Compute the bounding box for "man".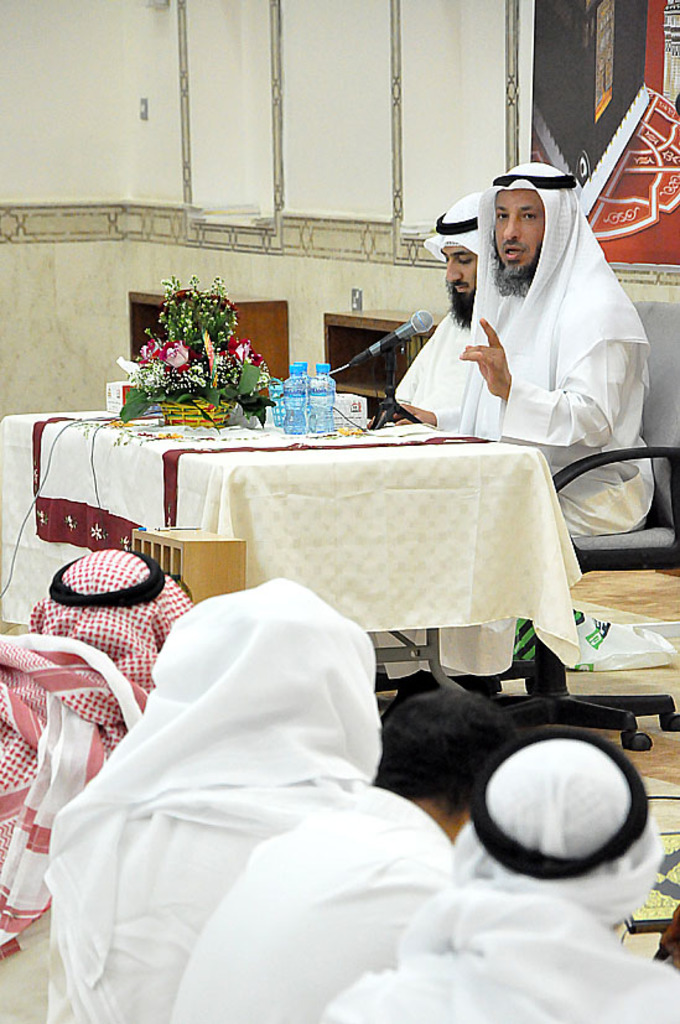
locate(33, 573, 370, 1023).
